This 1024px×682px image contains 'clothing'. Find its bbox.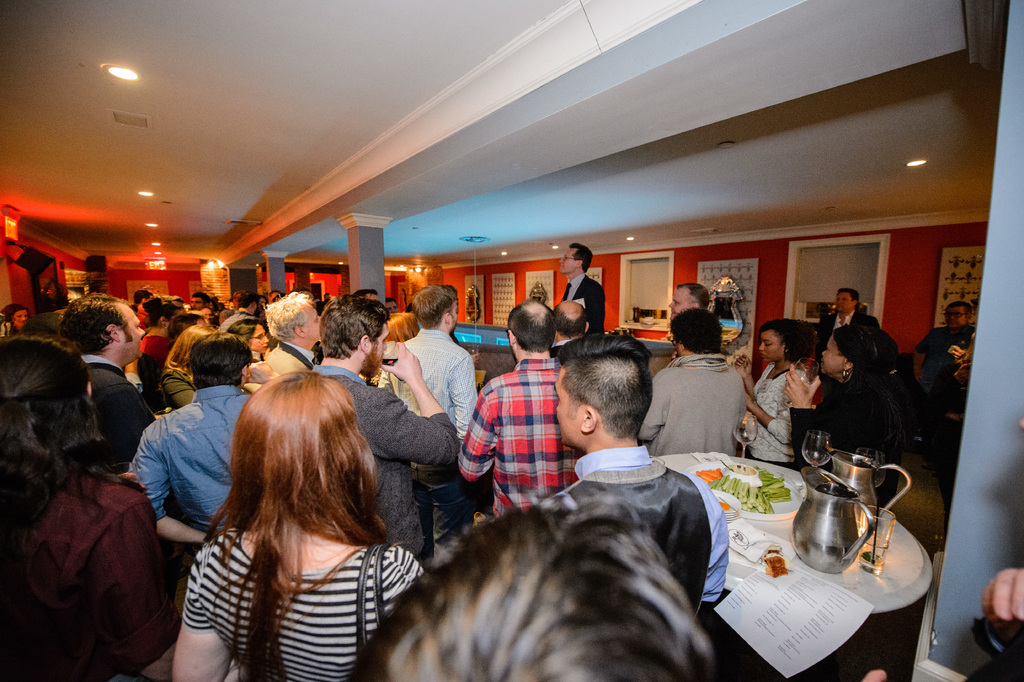
161 370 193 415.
